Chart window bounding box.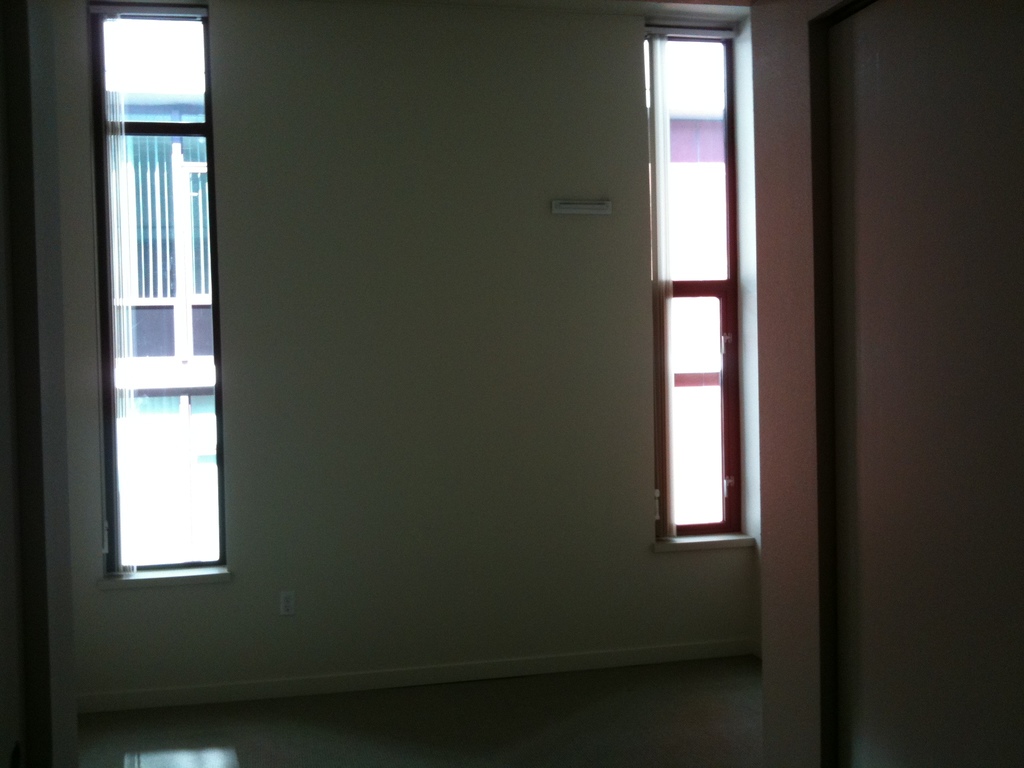
Charted: 81,0,231,582.
